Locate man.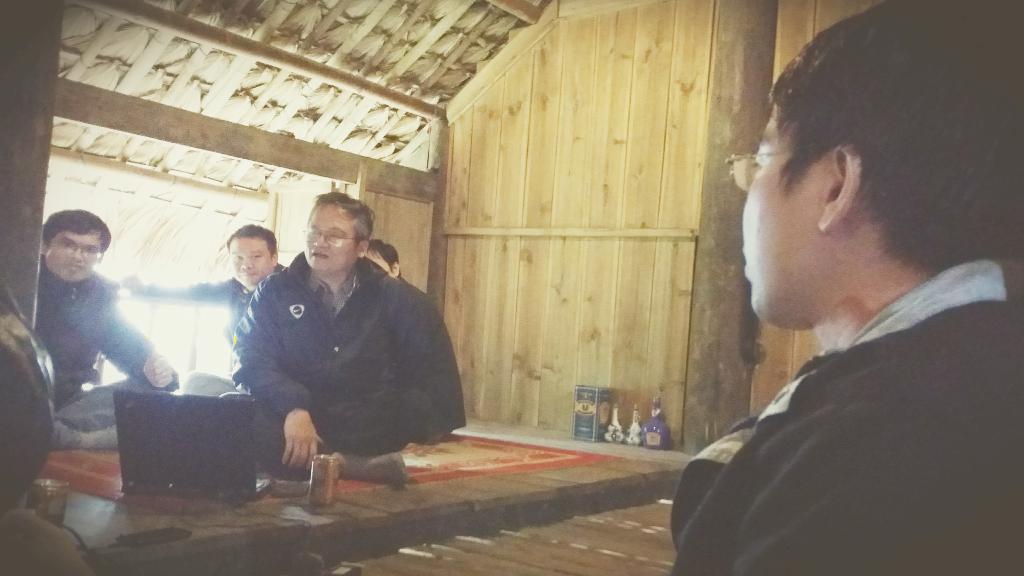
Bounding box: (left=221, top=188, right=470, bottom=485).
